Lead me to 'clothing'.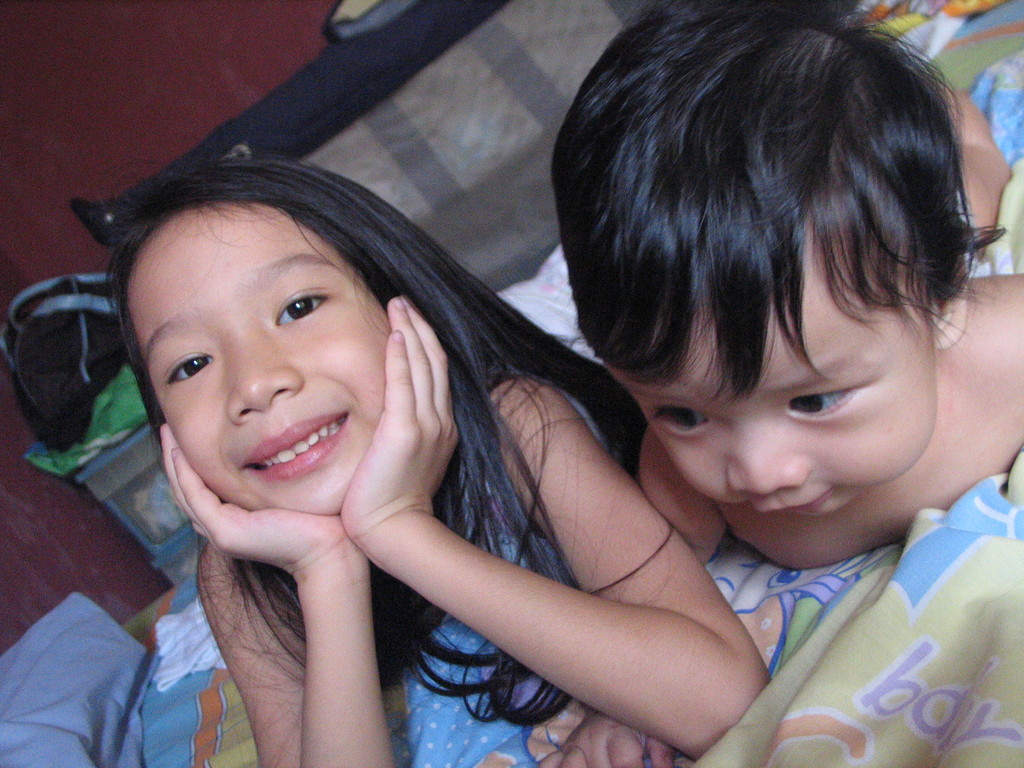
Lead to 455:365:606:557.
